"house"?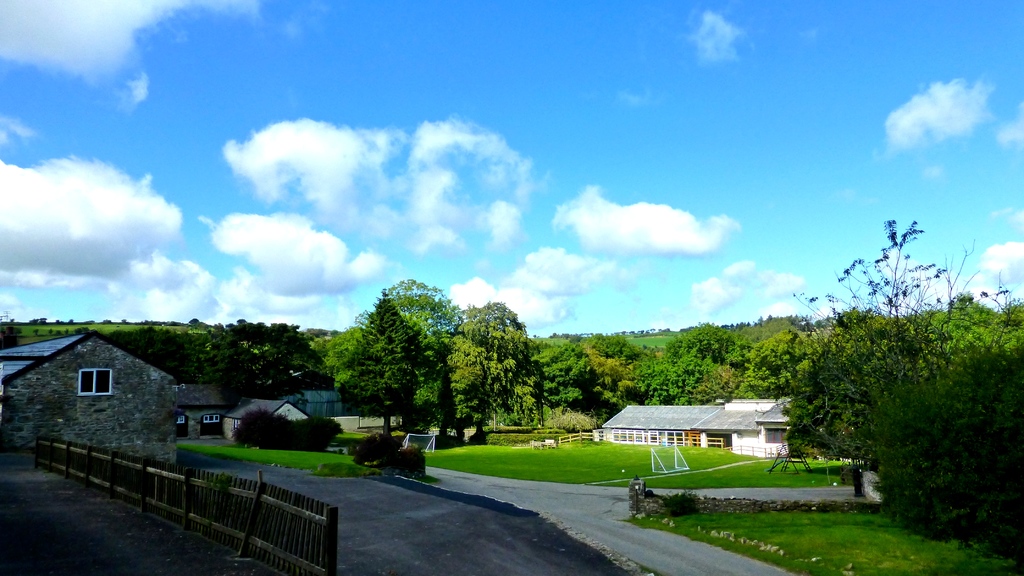
[0,303,180,465]
